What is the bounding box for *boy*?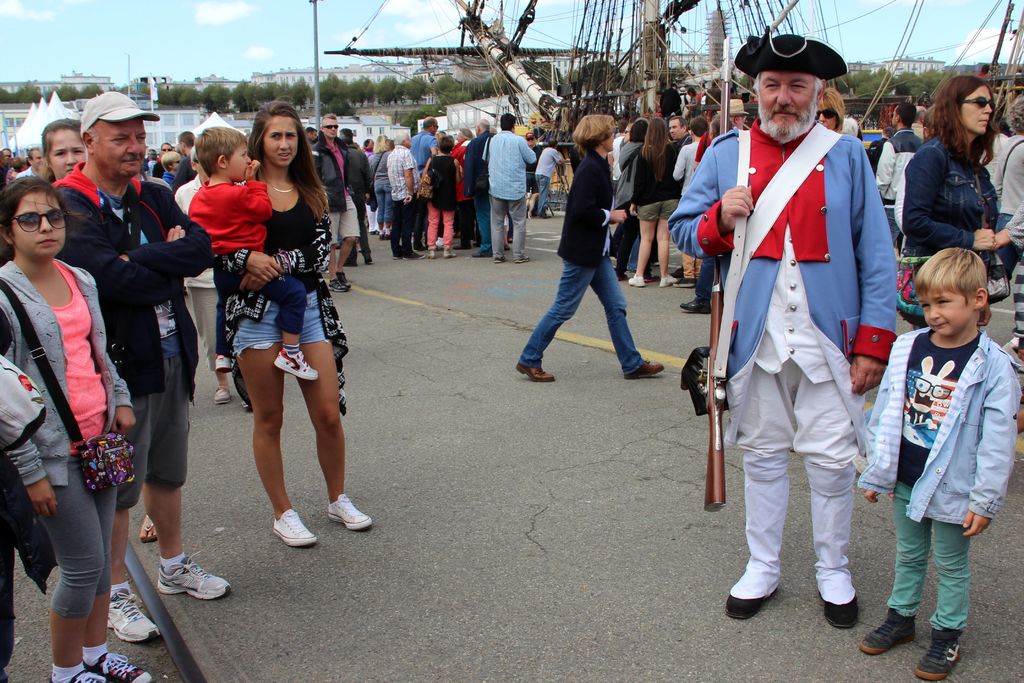
x1=194, y1=135, x2=301, y2=386.
